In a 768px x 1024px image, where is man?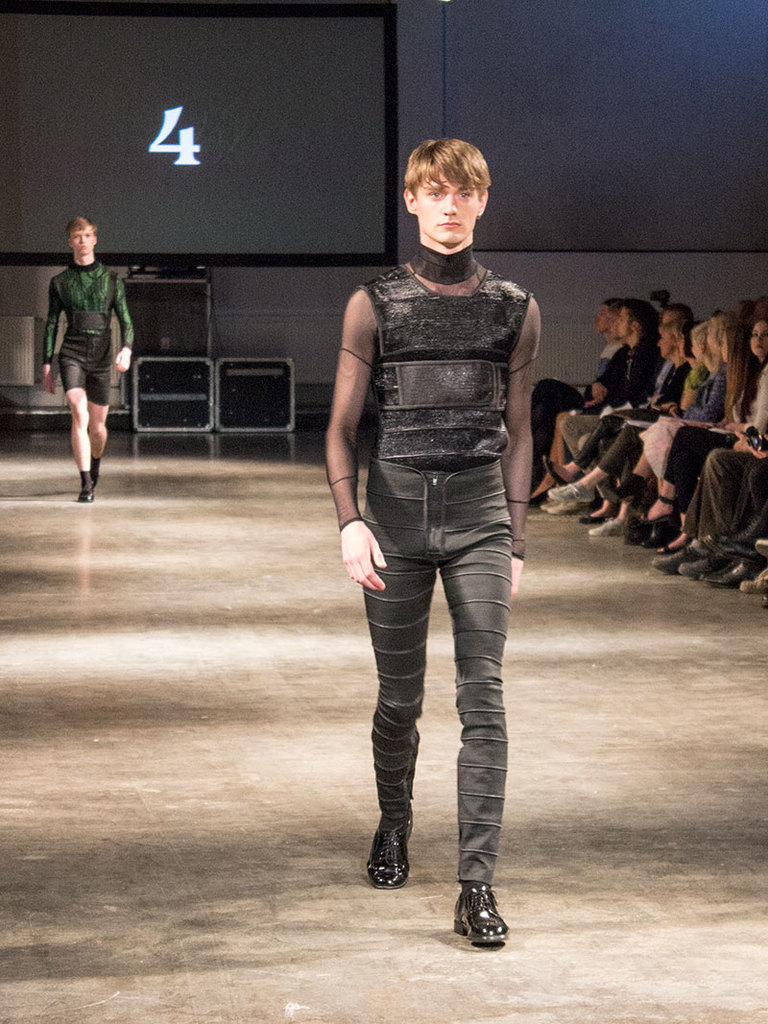
[529,300,620,481].
